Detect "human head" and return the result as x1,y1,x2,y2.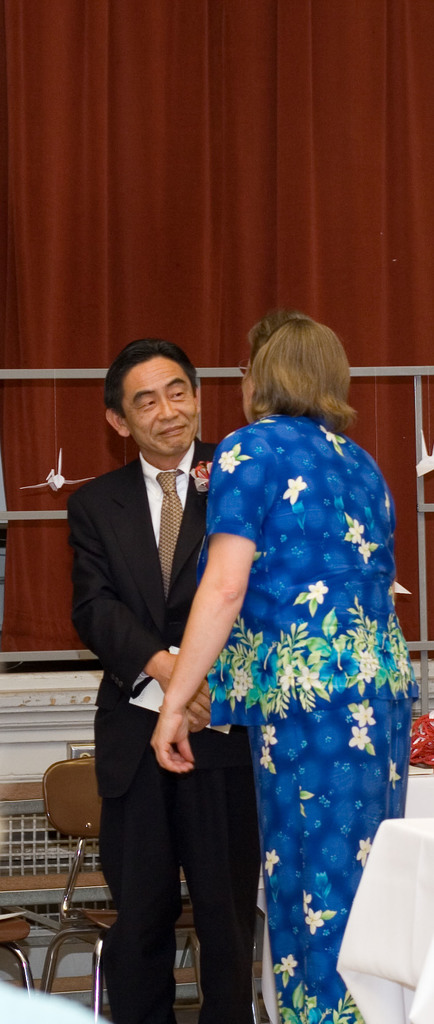
236,316,364,426.
